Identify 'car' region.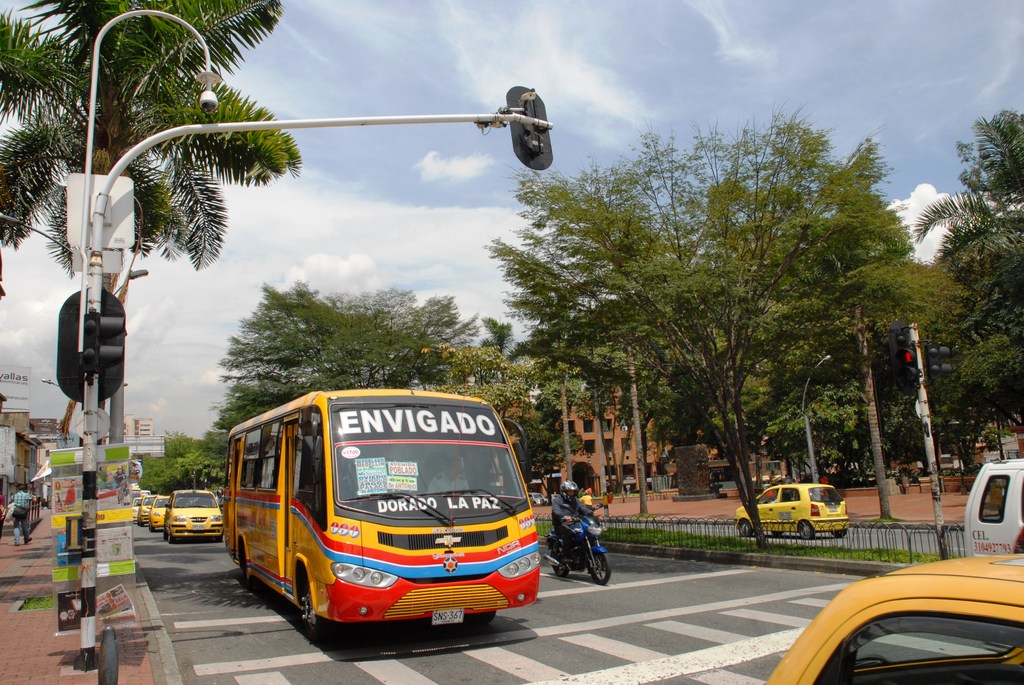
Region: (left=772, top=560, right=1023, bottom=684).
